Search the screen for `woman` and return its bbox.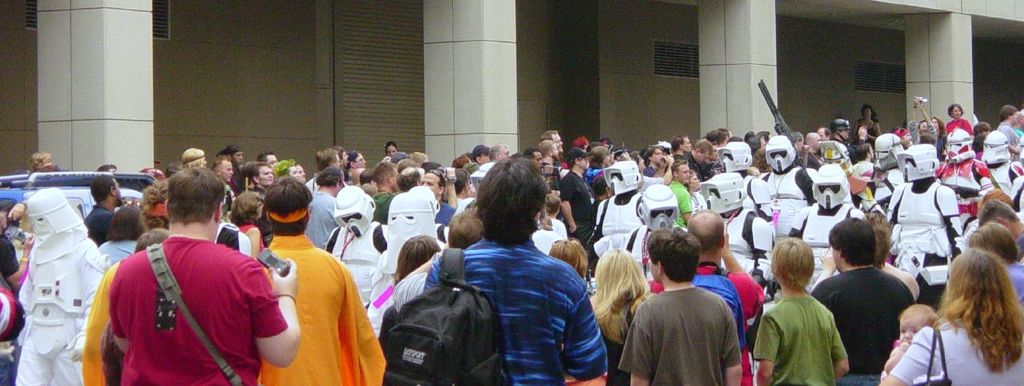
Found: [left=854, top=100, right=889, bottom=149].
